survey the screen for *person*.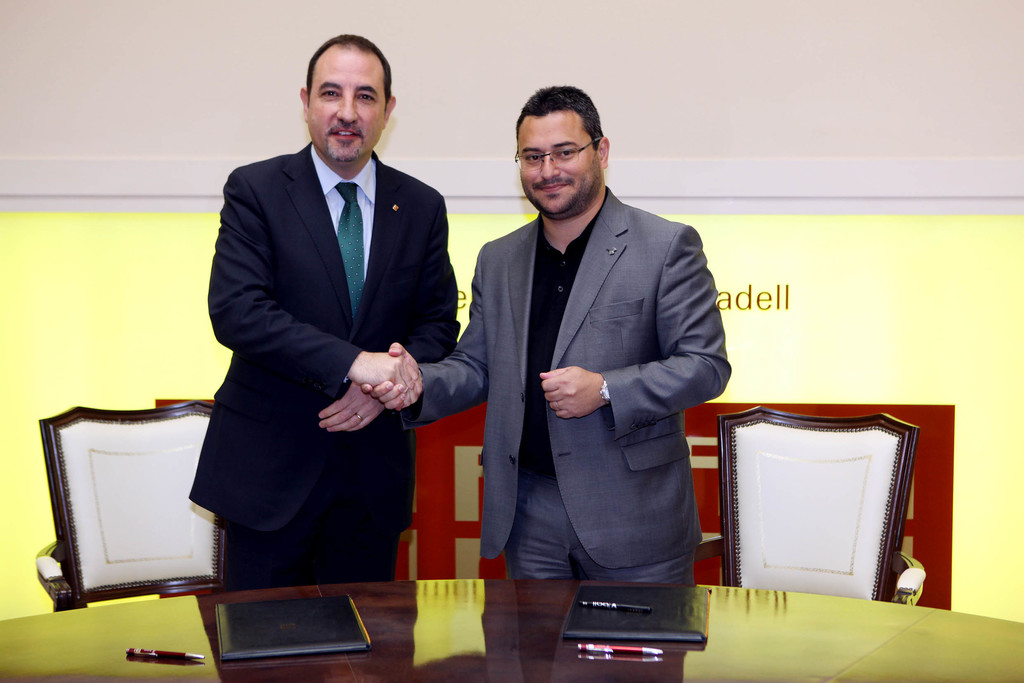
Survey found: select_region(441, 83, 720, 641).
